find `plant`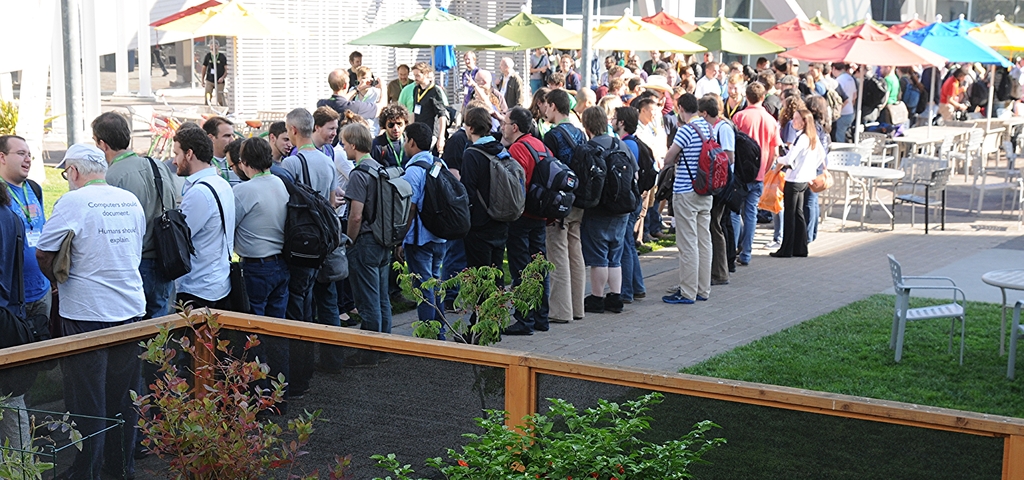
box(0, 96, 52, 135)
